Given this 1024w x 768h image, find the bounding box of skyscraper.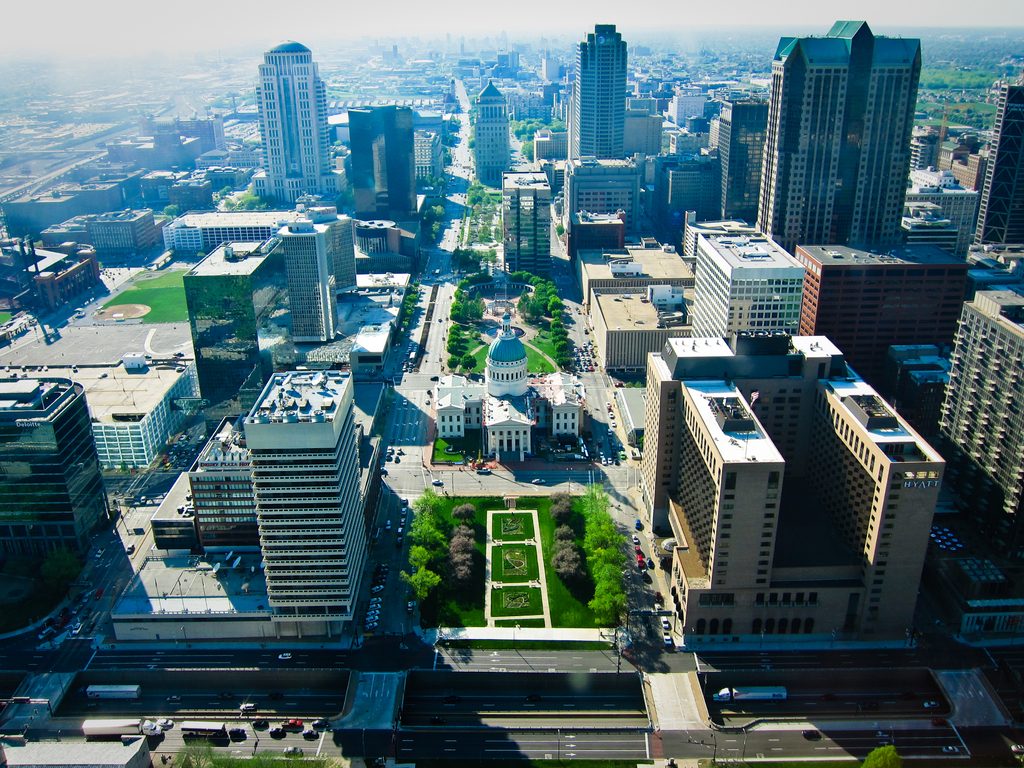
<box>753,20,925,252</box>.
